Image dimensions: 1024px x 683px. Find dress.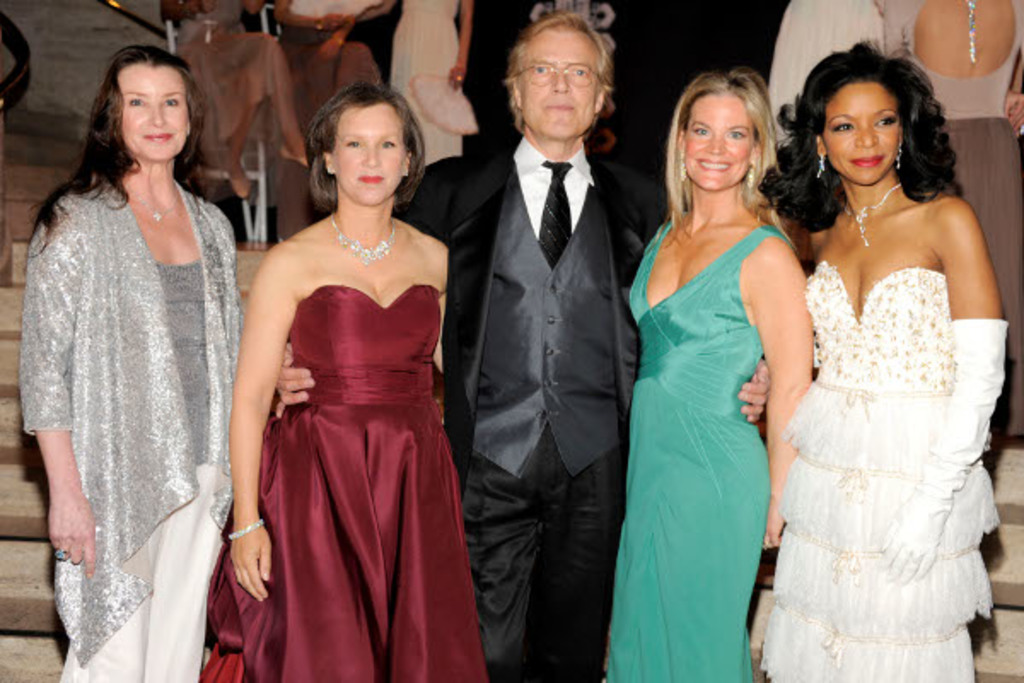
<box>58,254,222,681</box>.
